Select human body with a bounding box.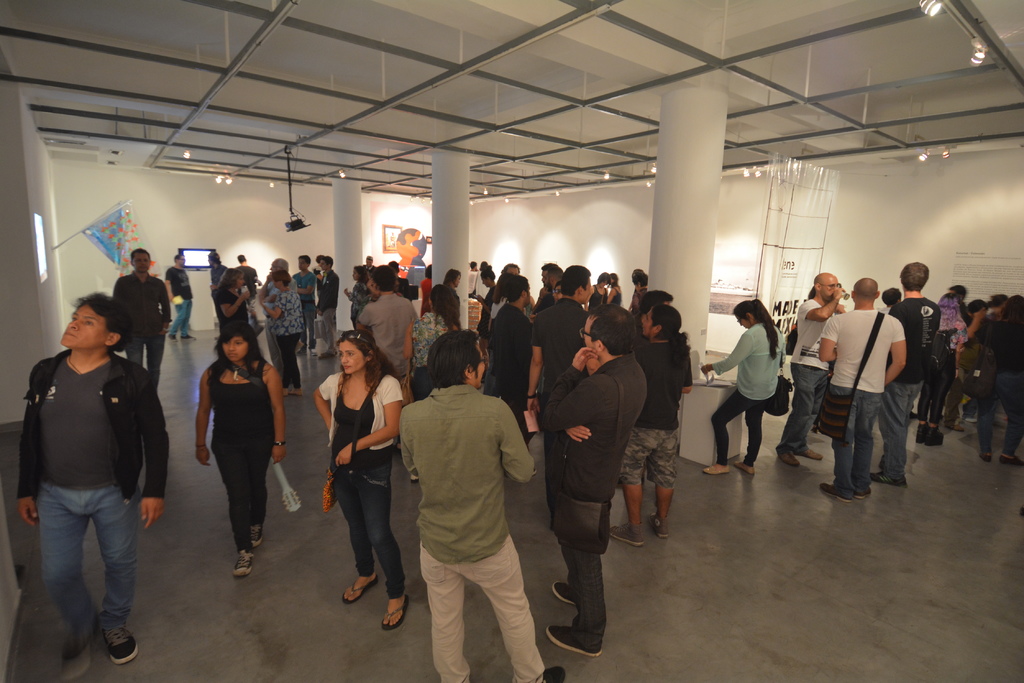
pyautogui.locateOnScreen(16, 350, 171, 666).
